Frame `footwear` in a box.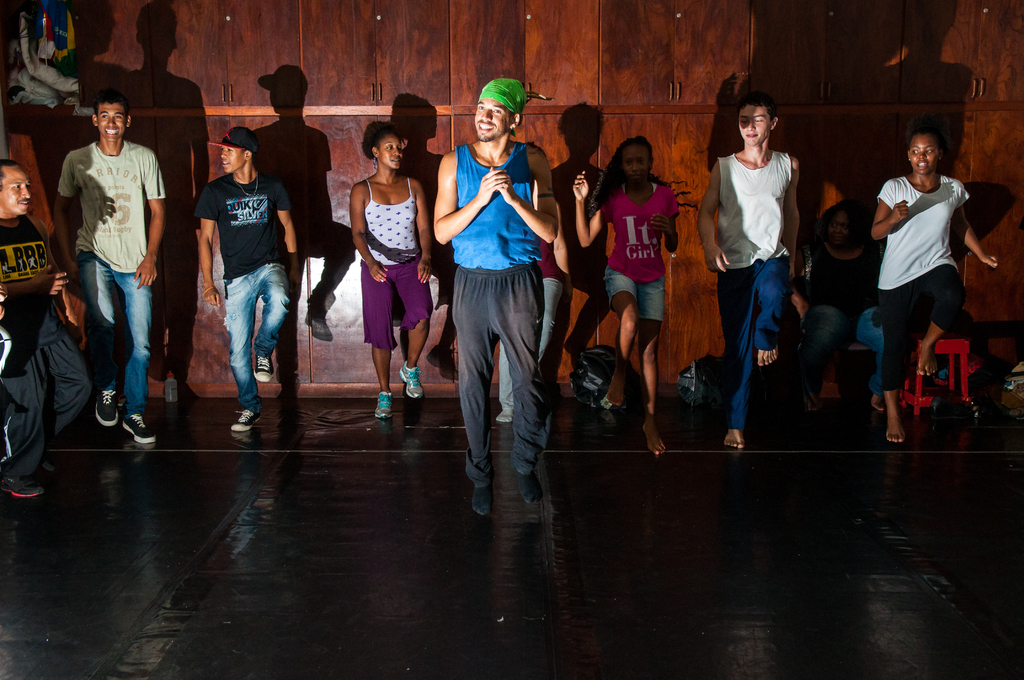
161 378 175 400.
